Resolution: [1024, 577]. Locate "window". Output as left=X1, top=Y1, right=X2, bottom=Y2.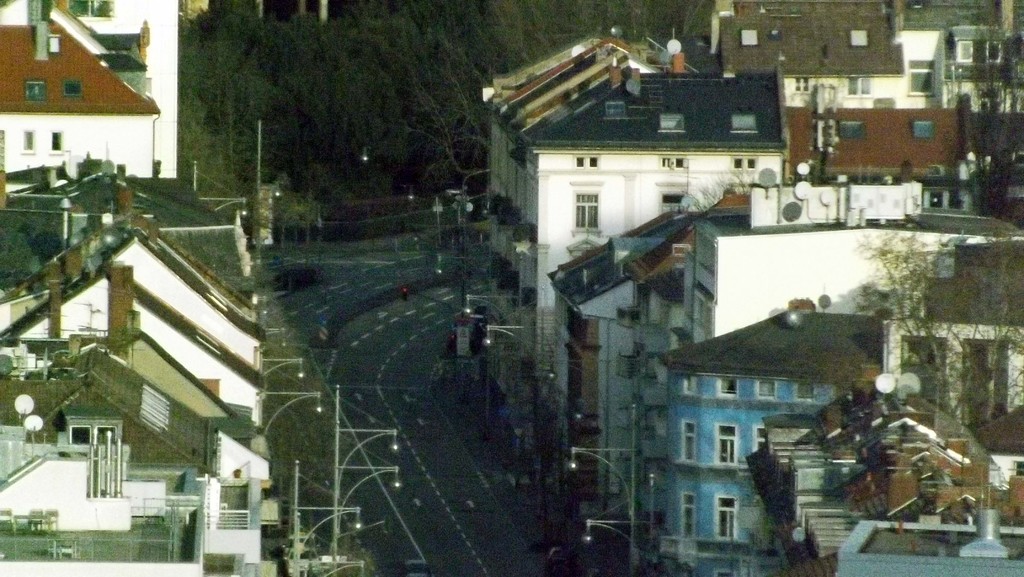
left=67, top=418, right=119, bottom=442.
